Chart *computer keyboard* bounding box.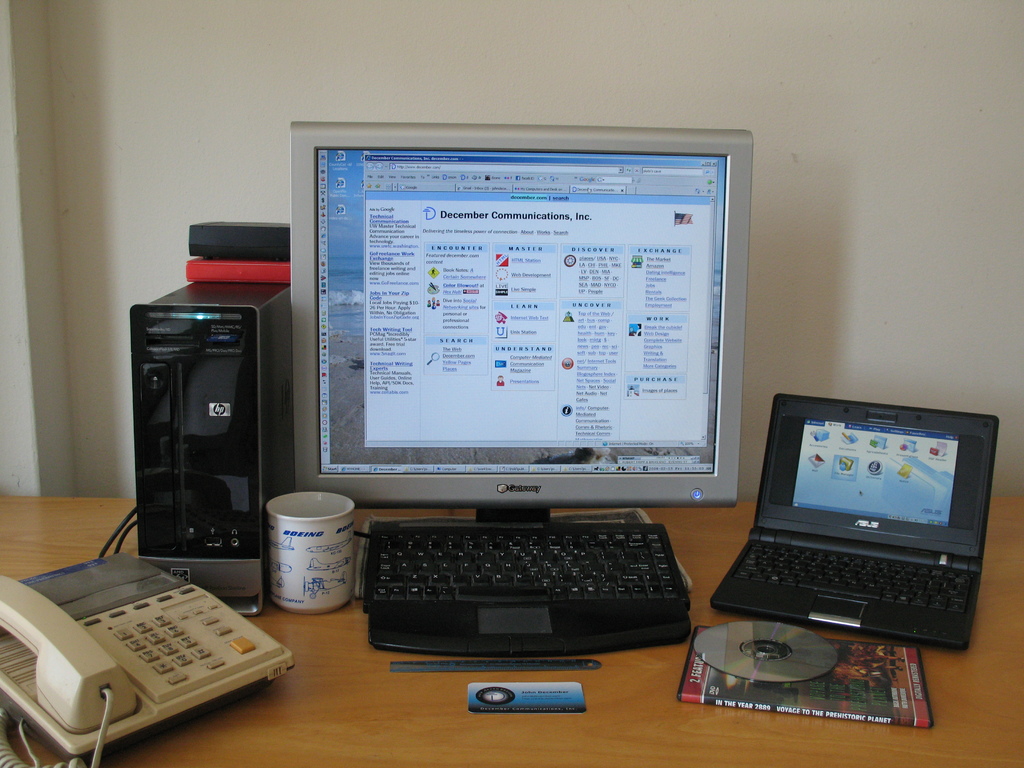
Charted: box(353, 513, 694, 661).
